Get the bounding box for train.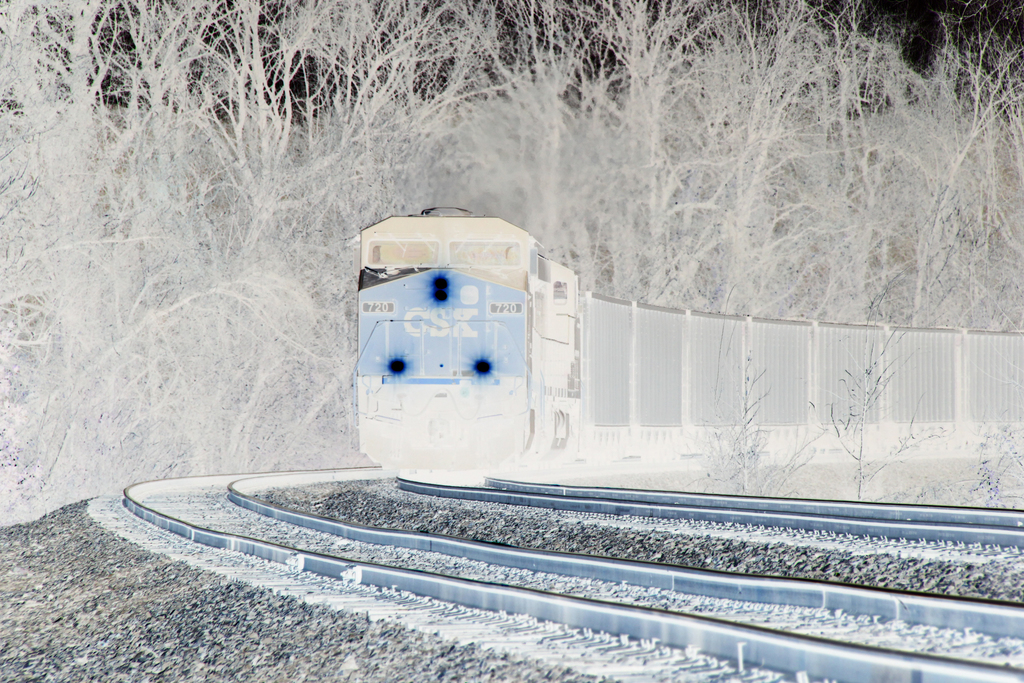
rect(353, 199, 1023, 477).
